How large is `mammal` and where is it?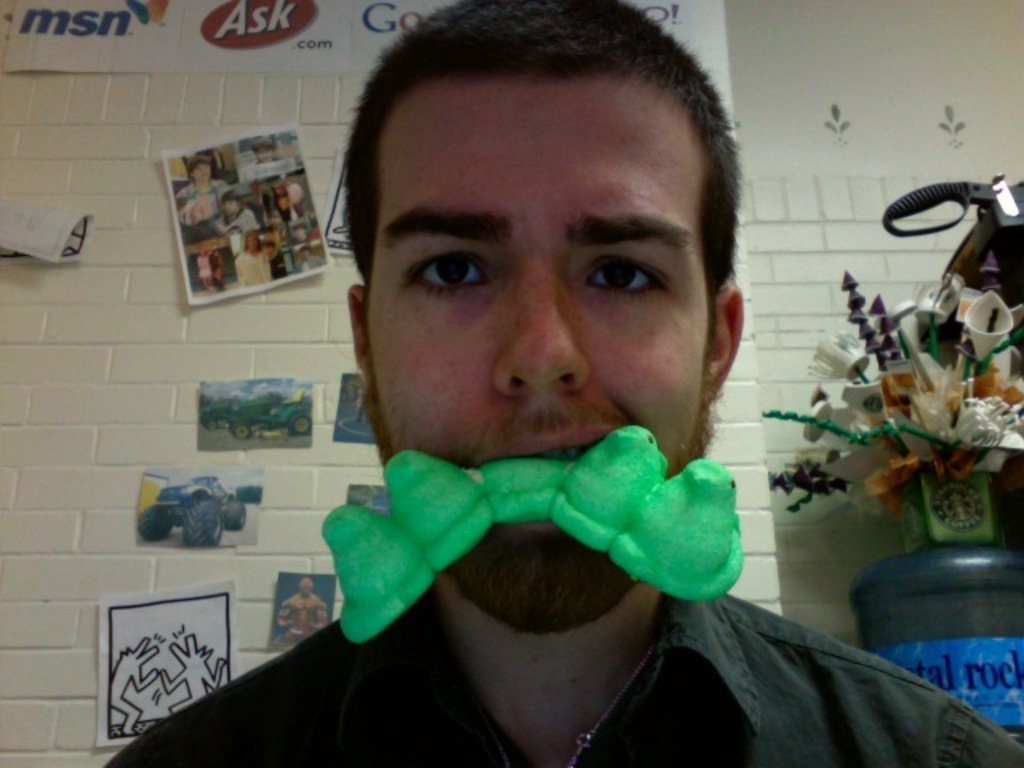
Bounding box: [x1=272, y1=576, x2=326, y2=640].
